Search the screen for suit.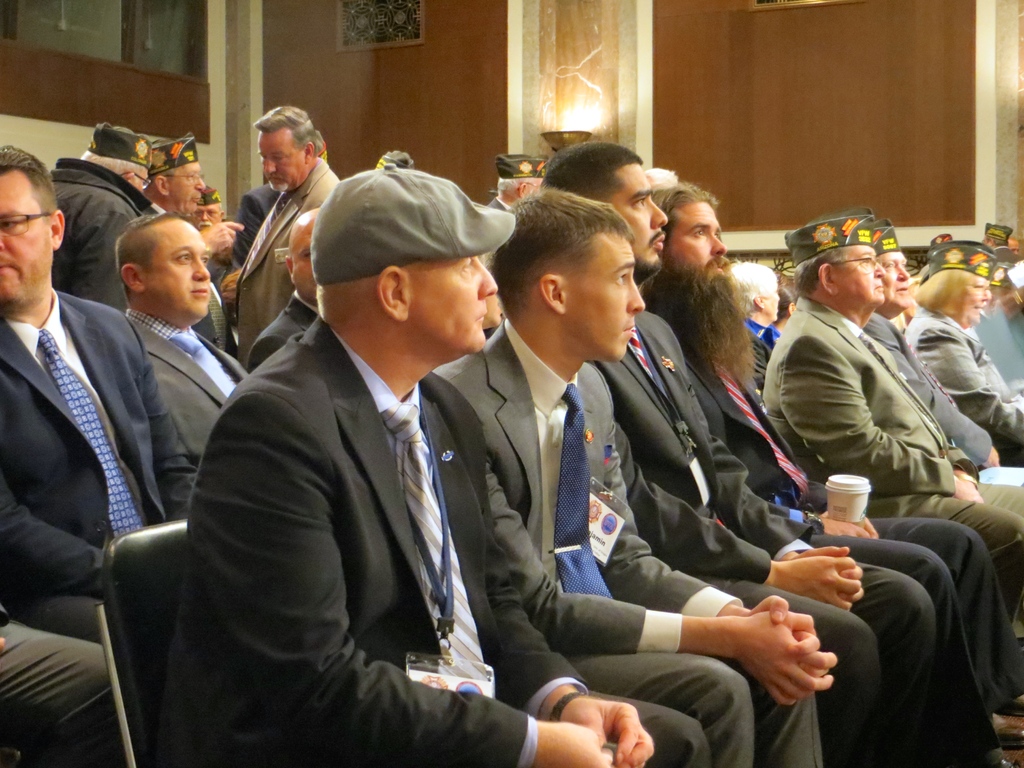
Found at 145:308:702:767.
